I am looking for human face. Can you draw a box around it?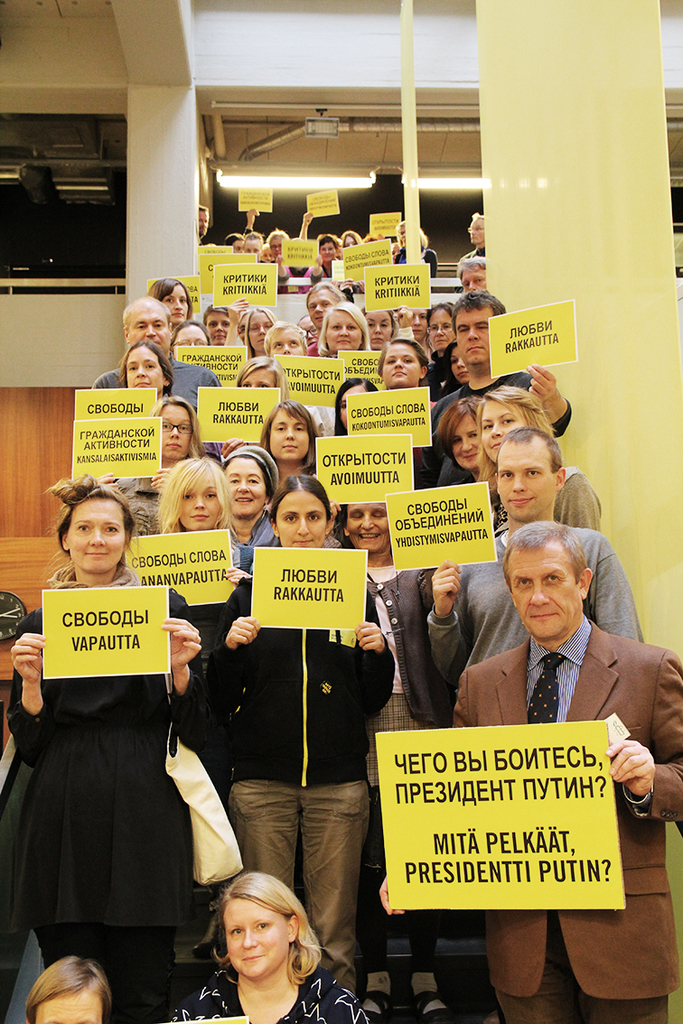
Sure, the bounding box is left=497, top=442, right=550, bottom=520.
